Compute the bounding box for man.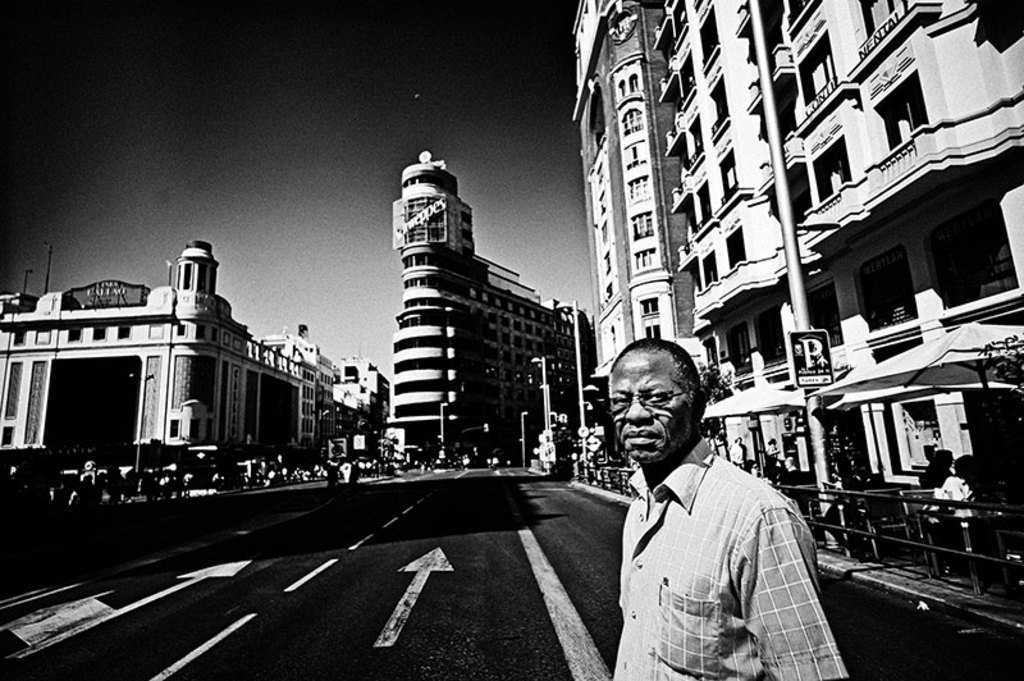
[577,343,829,673].
